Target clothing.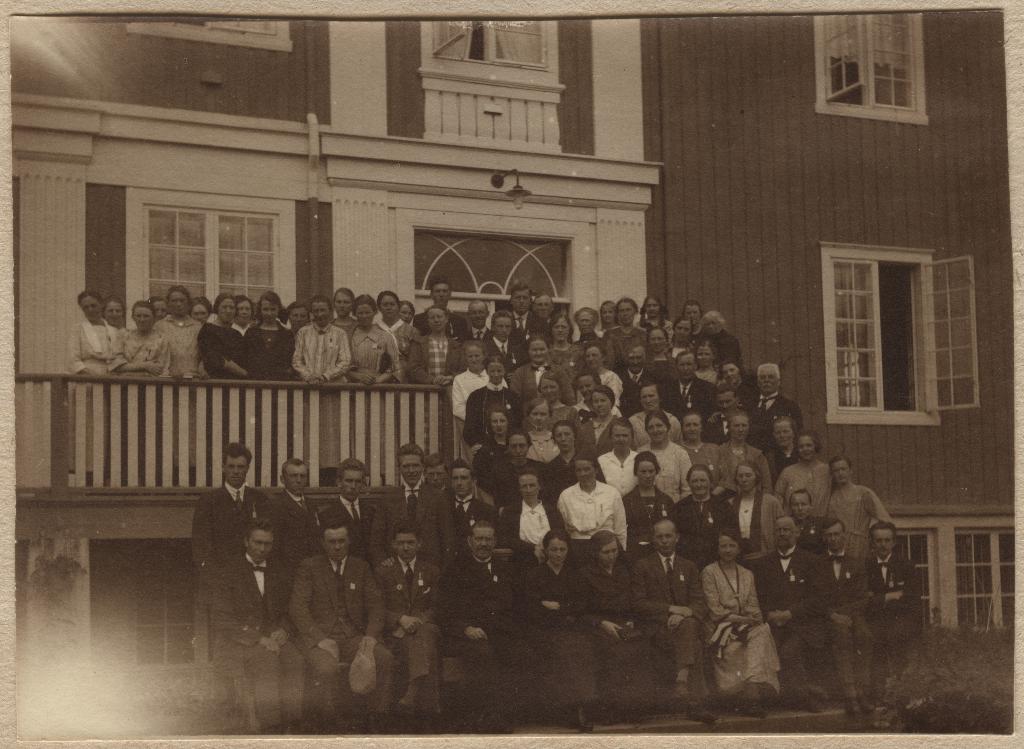
Target region: crop(775, 462, 829, 516).
